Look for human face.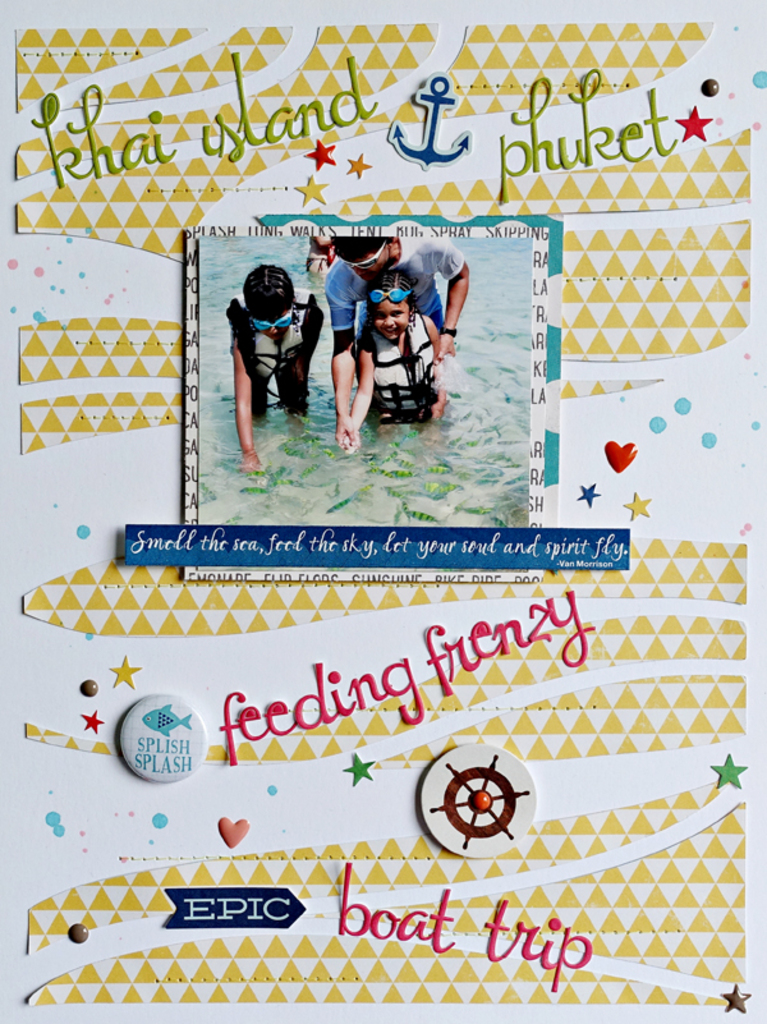
Found: 376,299,408,340.
